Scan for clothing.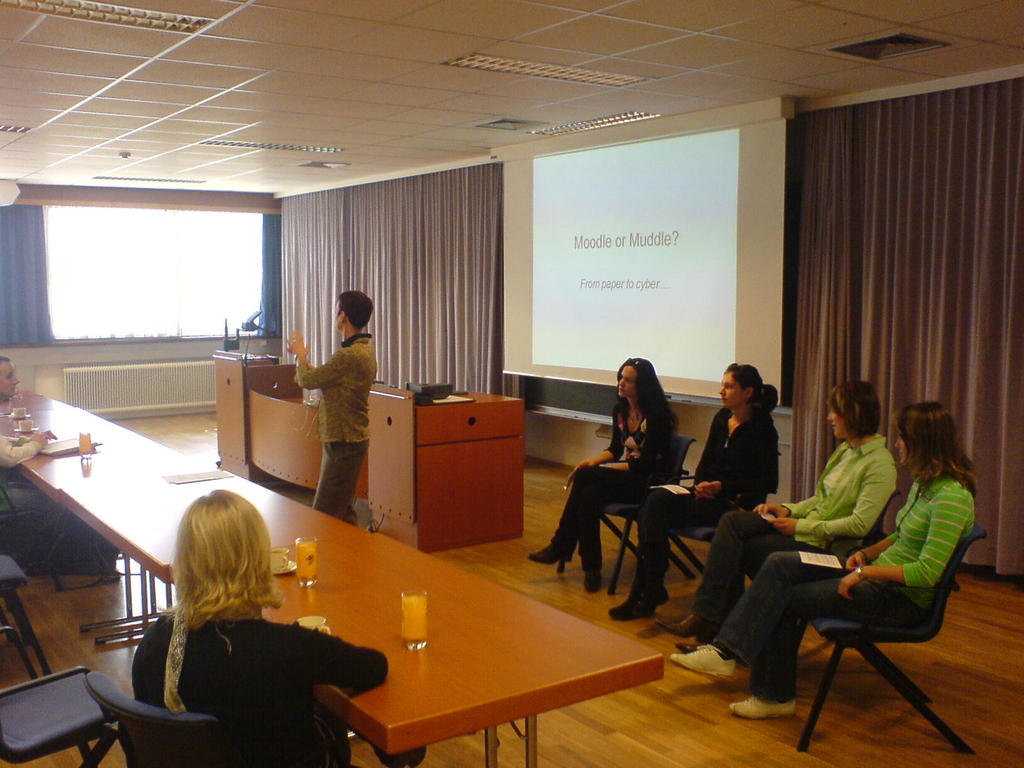
Scan result: l=719, t=569, r=901, b=696.
